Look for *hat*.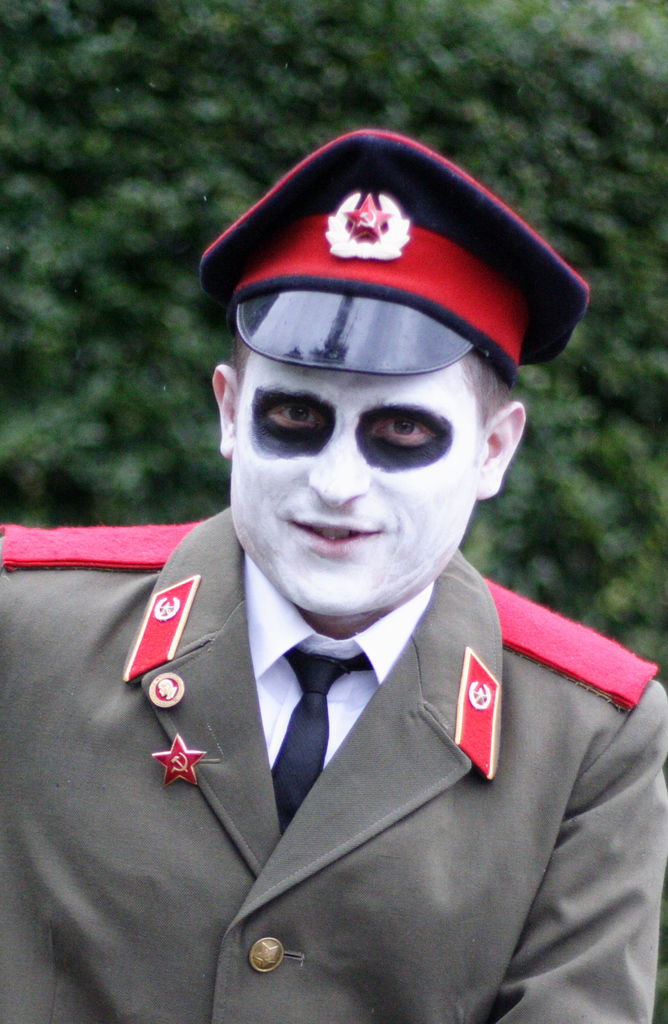
Found: [198, 129, 587, 378].
